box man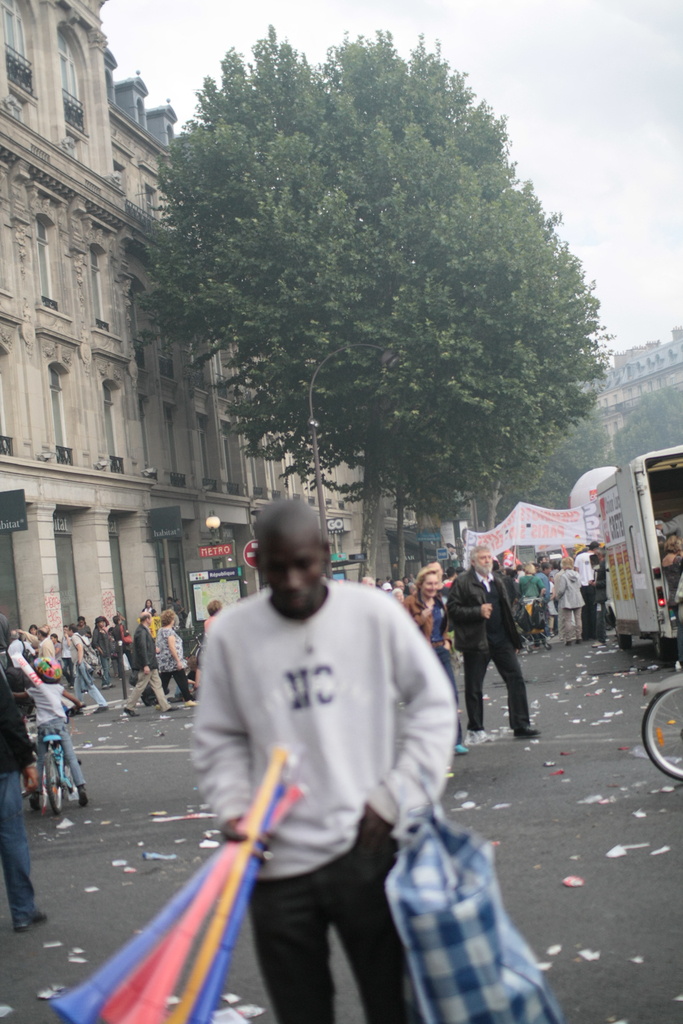
<box>65,621,110,709</box>
